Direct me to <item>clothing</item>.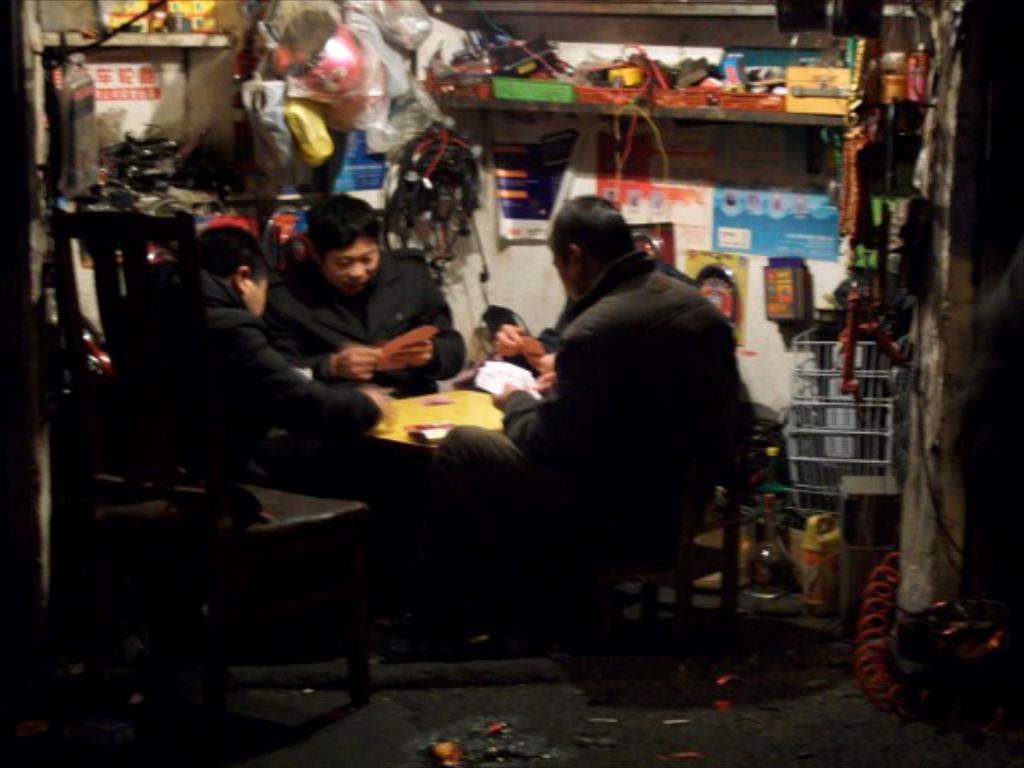
Direction: bbox=[452, 188, 768, 626].
